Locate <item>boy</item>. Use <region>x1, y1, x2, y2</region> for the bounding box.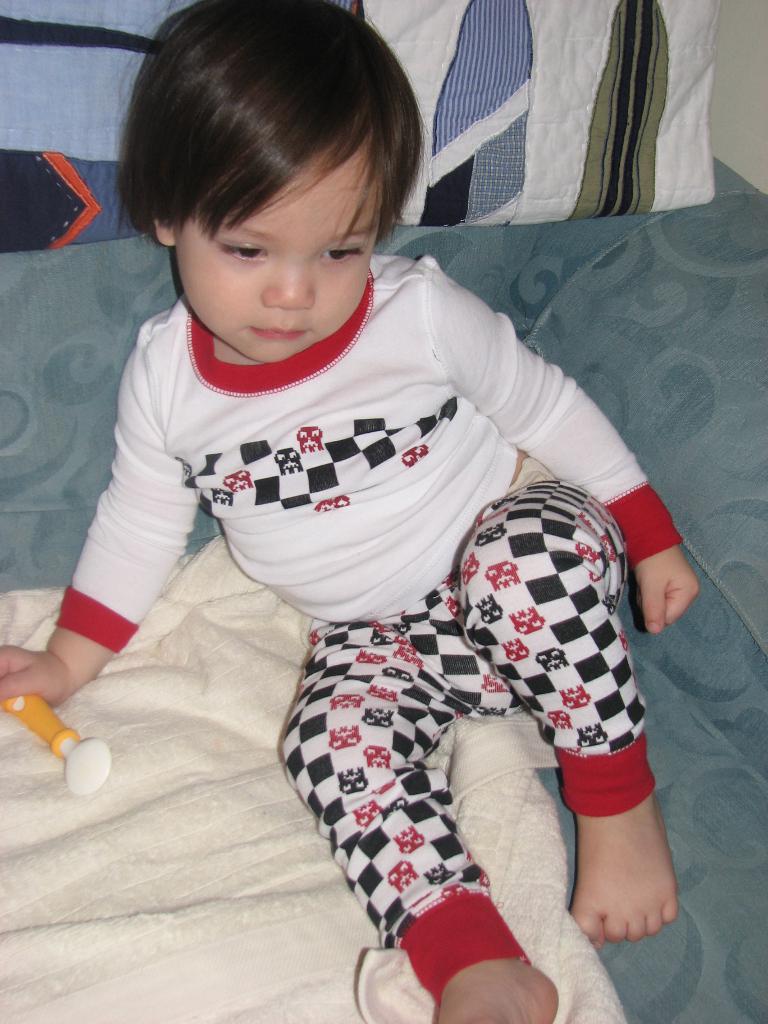
<region>0, 3, 700, 1023</region>.
